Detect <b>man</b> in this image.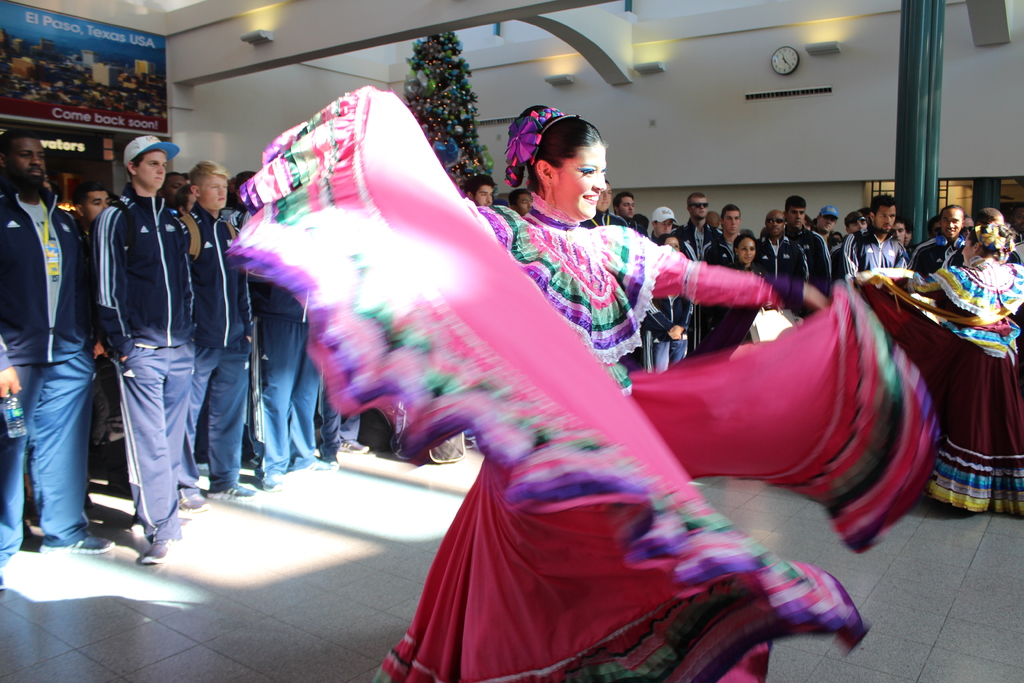
Detection: {"x1": 678, "y1": 190, "x2": 723, "y2": 347}.
